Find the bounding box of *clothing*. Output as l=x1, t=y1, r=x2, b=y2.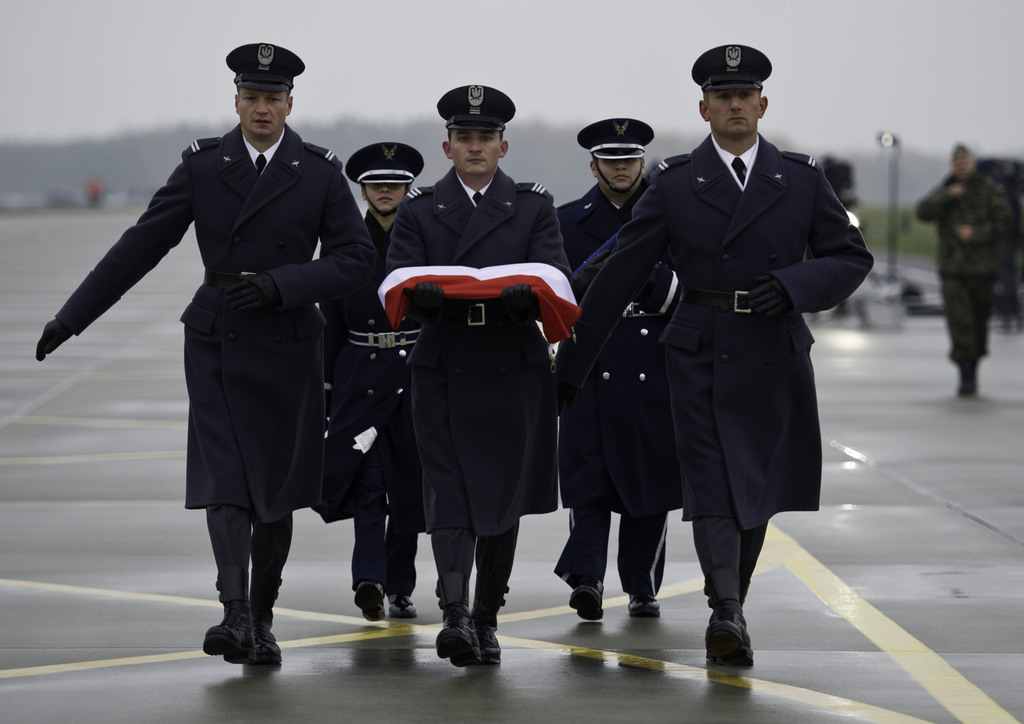
l=381, t=154, r=561, b=586.
